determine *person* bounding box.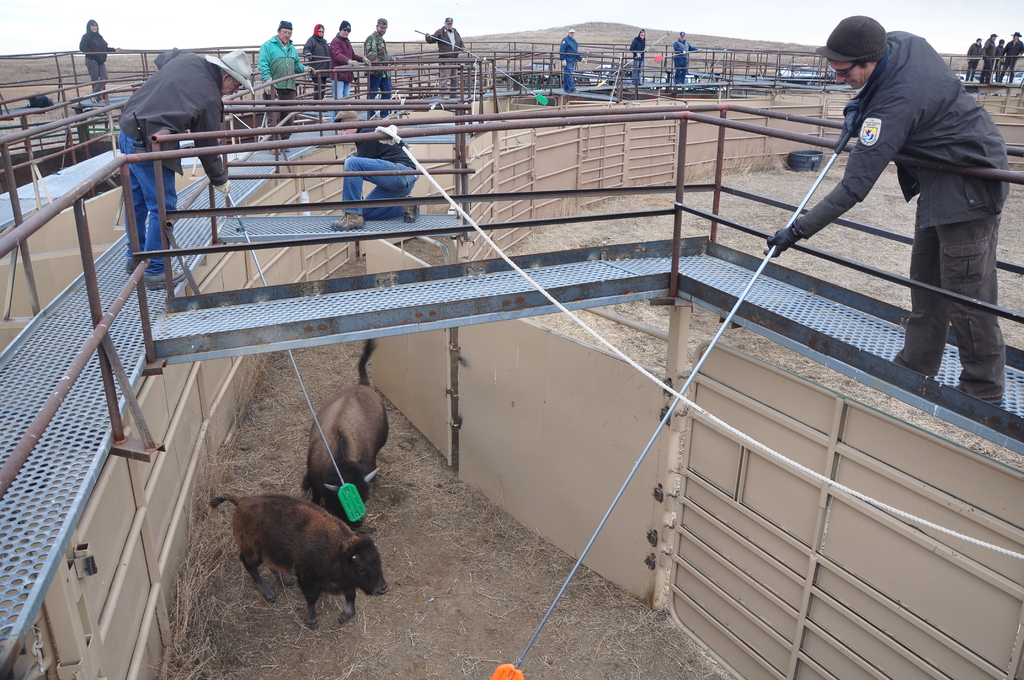
Determined: 79, 19, 113, 106.
